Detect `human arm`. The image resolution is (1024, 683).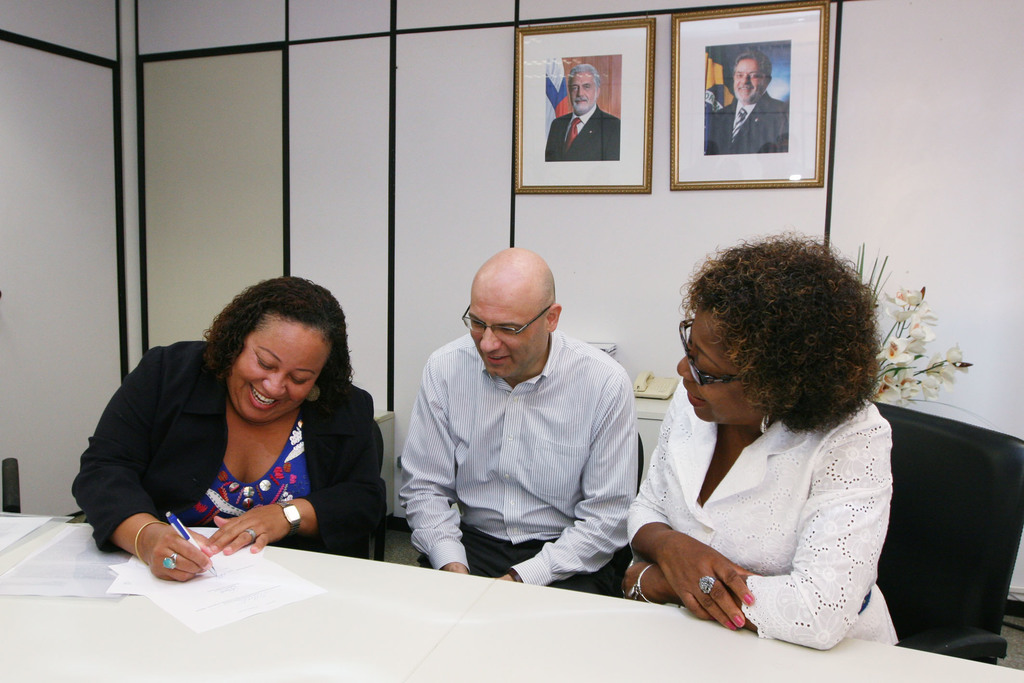
(618, 422, 892, 650).
